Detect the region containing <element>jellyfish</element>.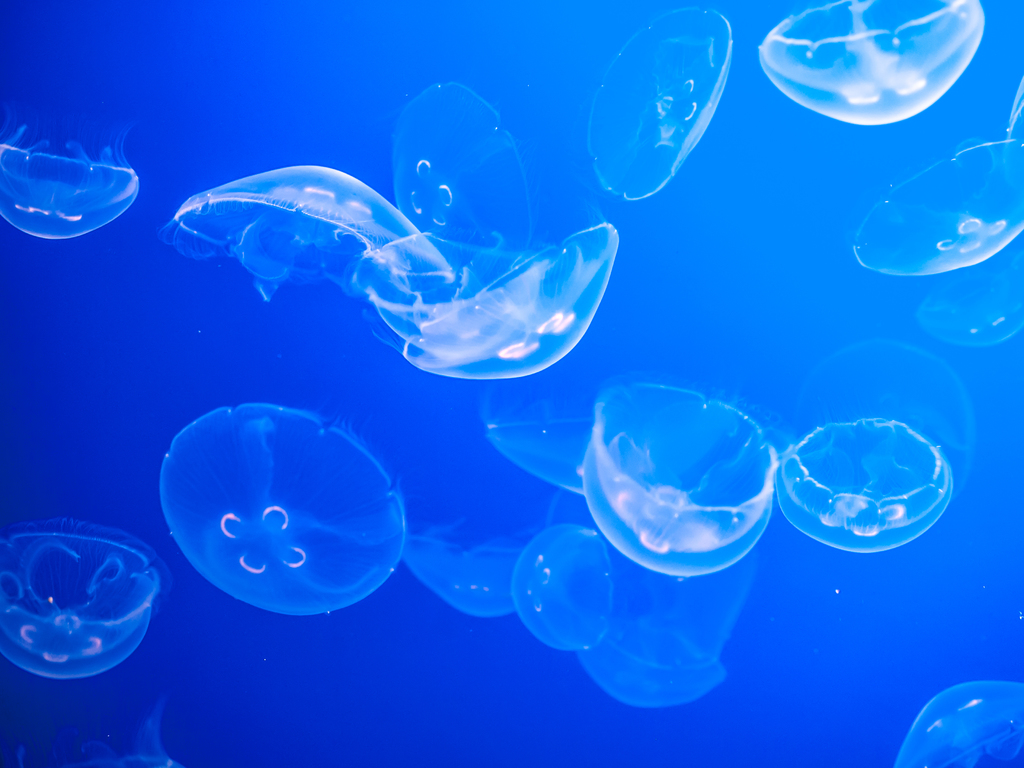
bbox(387, 81, 538, 276).
